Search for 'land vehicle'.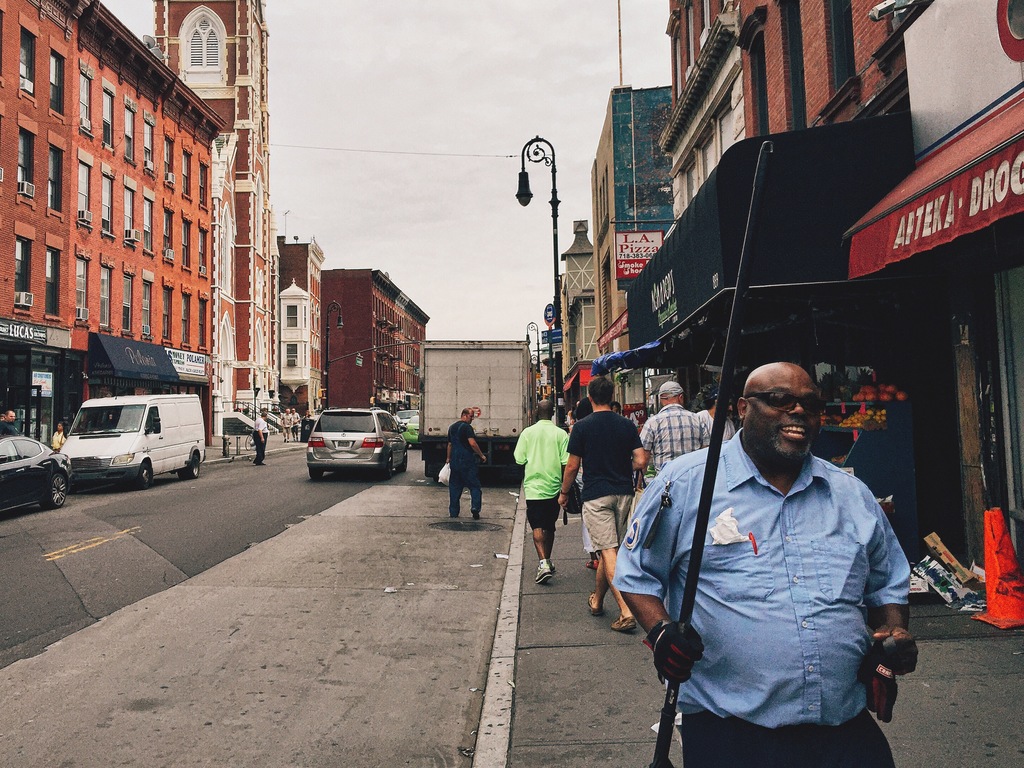
Found at <bbox>399, 412, 413, 424</bbox>.
